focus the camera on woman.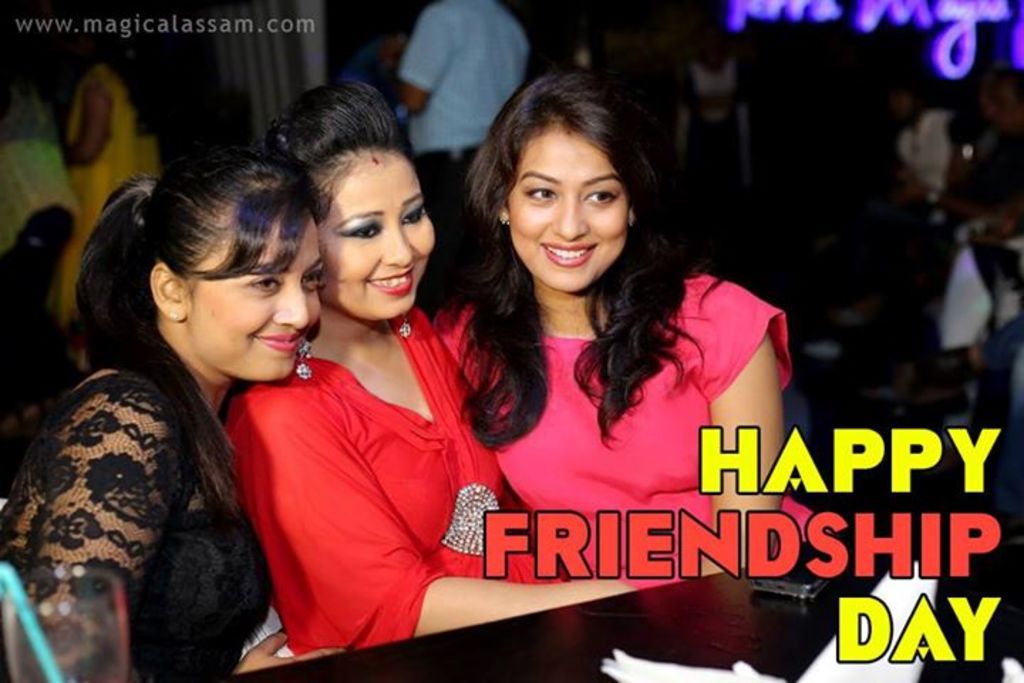
Focus region: pyautogui.locateOnScreen(0, 128, 326, 682).
